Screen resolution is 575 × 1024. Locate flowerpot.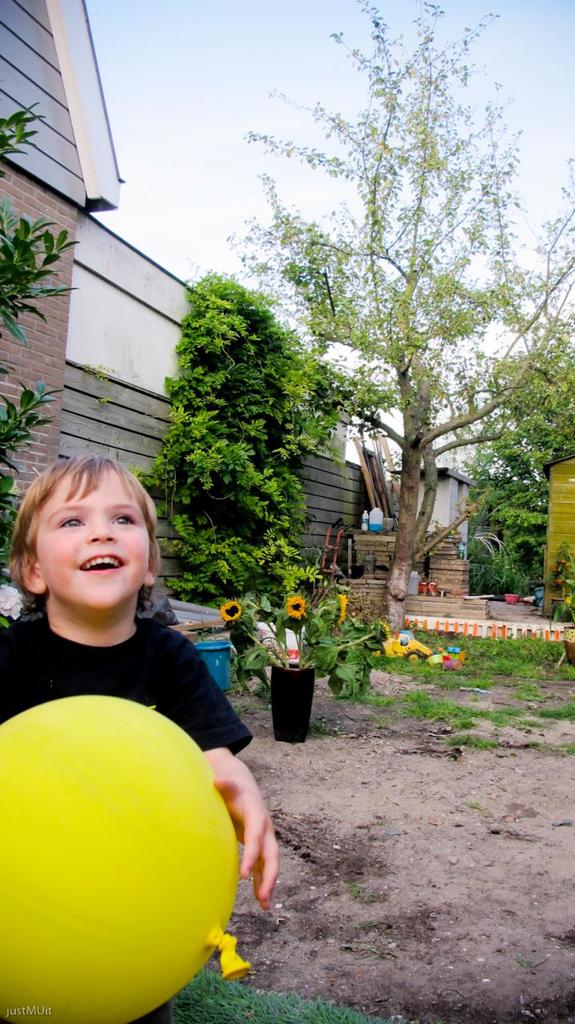
[265, 644, 319, 740].
